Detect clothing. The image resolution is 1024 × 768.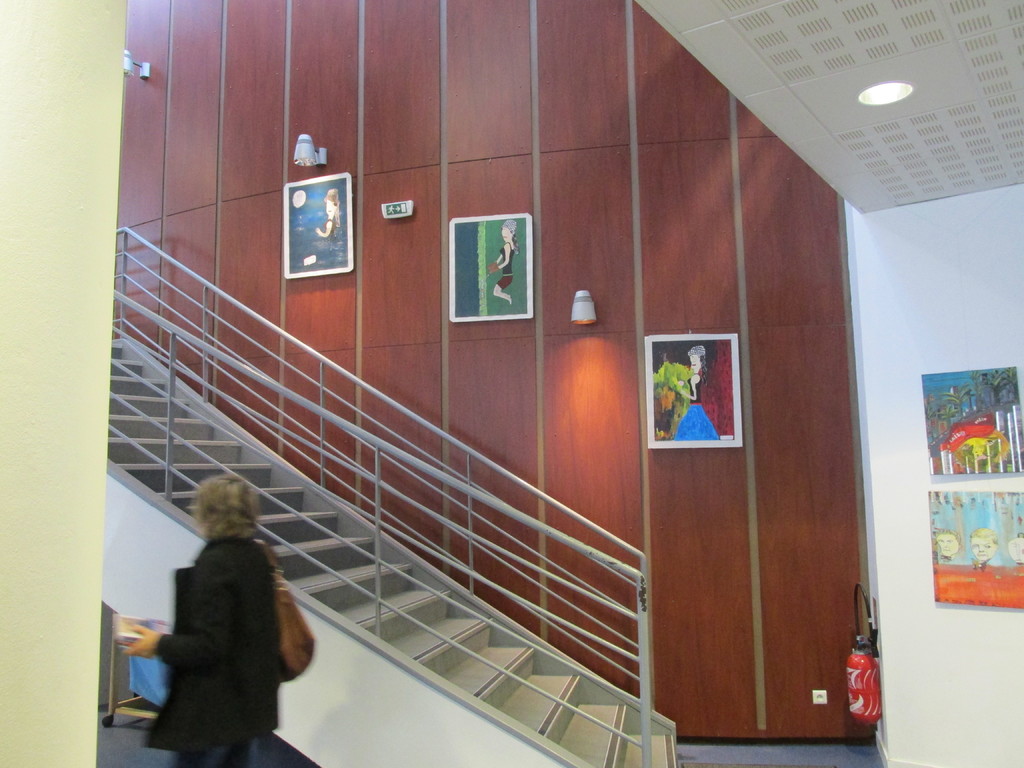
(498,239,514,292).
